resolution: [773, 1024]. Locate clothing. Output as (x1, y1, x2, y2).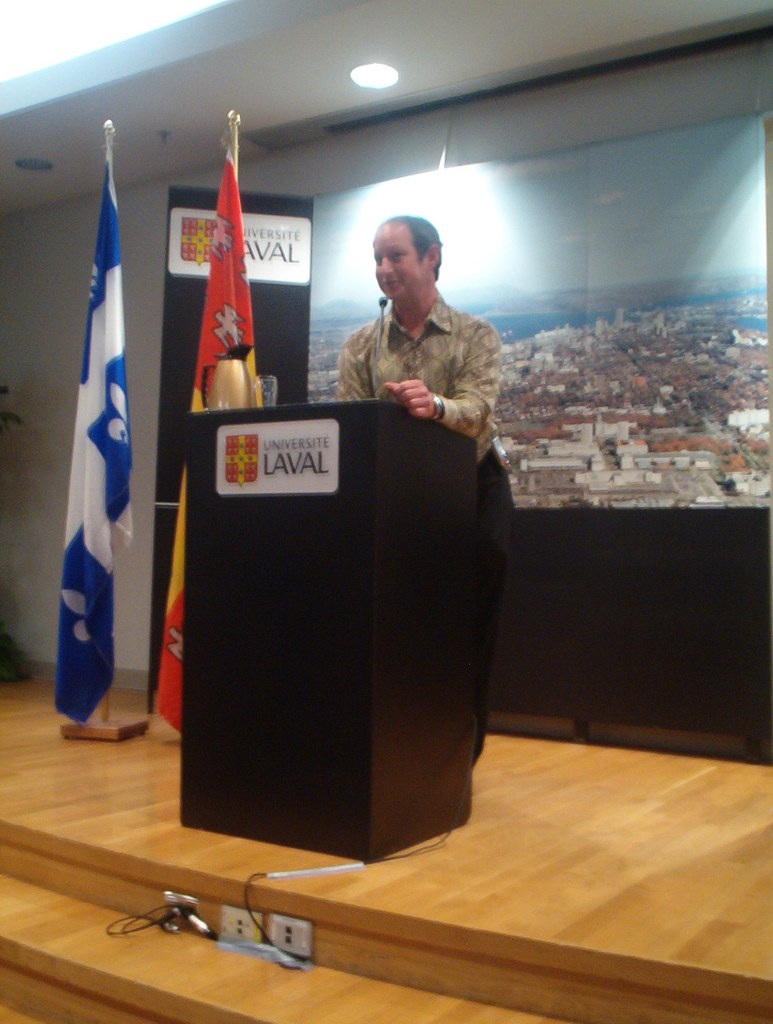
(322, 256, 506, 444).
